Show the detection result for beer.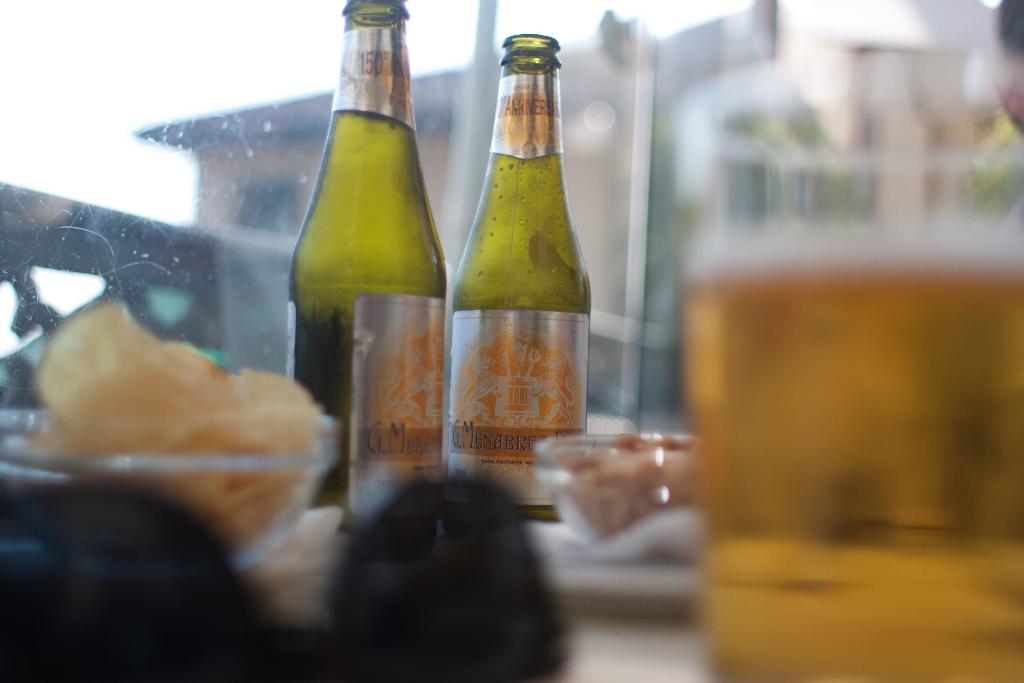
[449, 25, 605, 525].
